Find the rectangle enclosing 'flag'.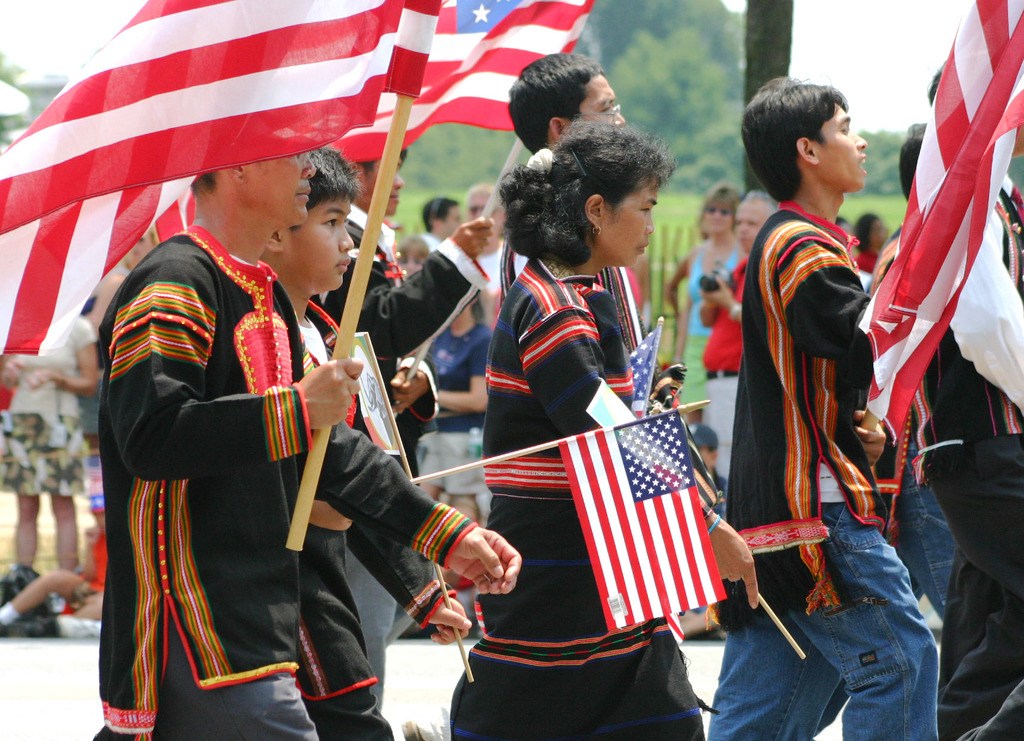
bbox(554, 406, 723, 625).
